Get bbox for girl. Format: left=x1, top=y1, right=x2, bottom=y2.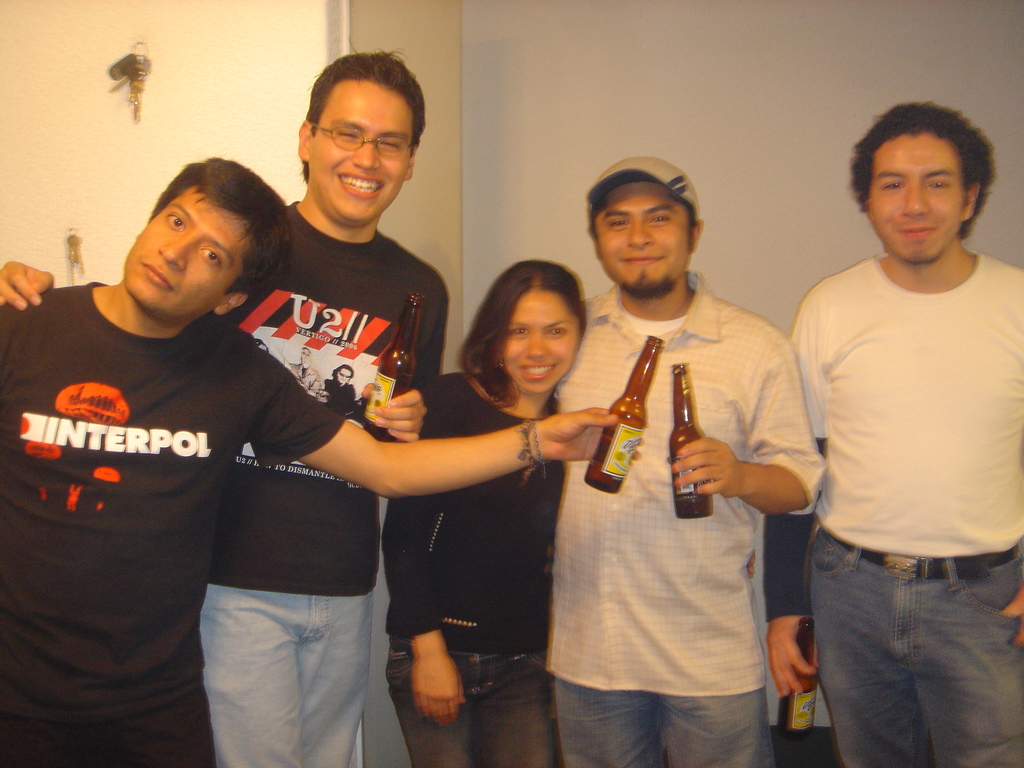
left=378, top=259, right=593, bottom=767.
